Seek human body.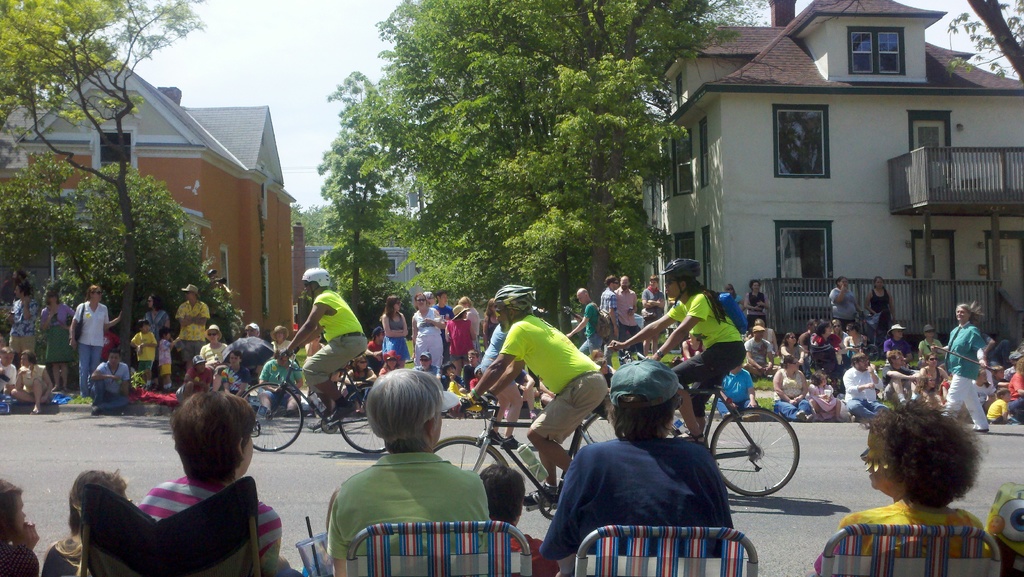
left=147, top=293, right=173, bottom=339.
